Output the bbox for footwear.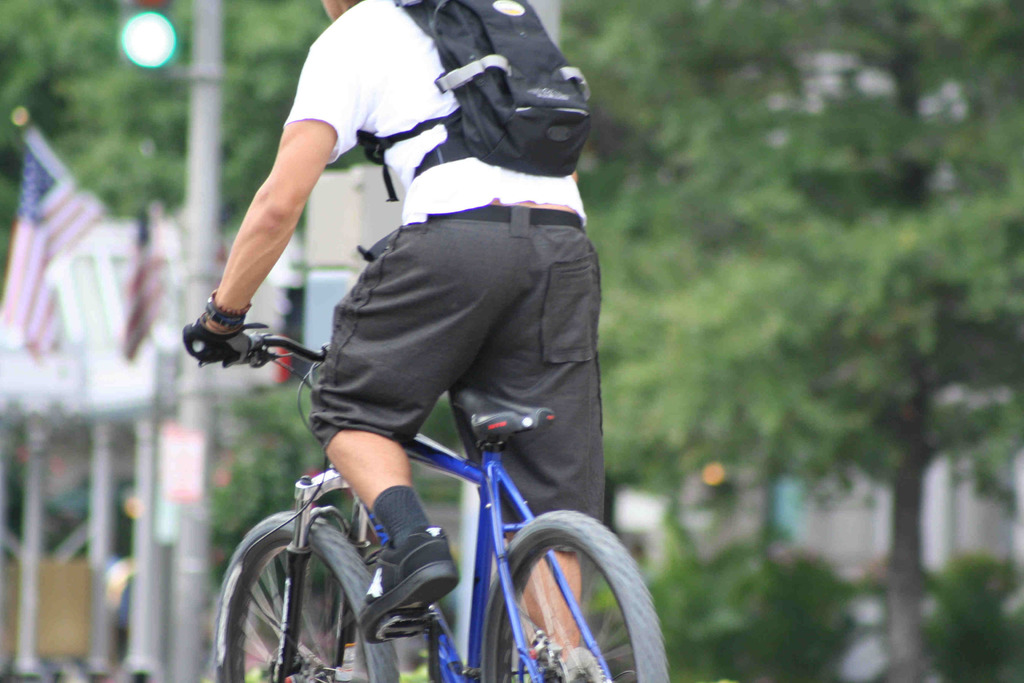
box(359, 525, 460, 649).
